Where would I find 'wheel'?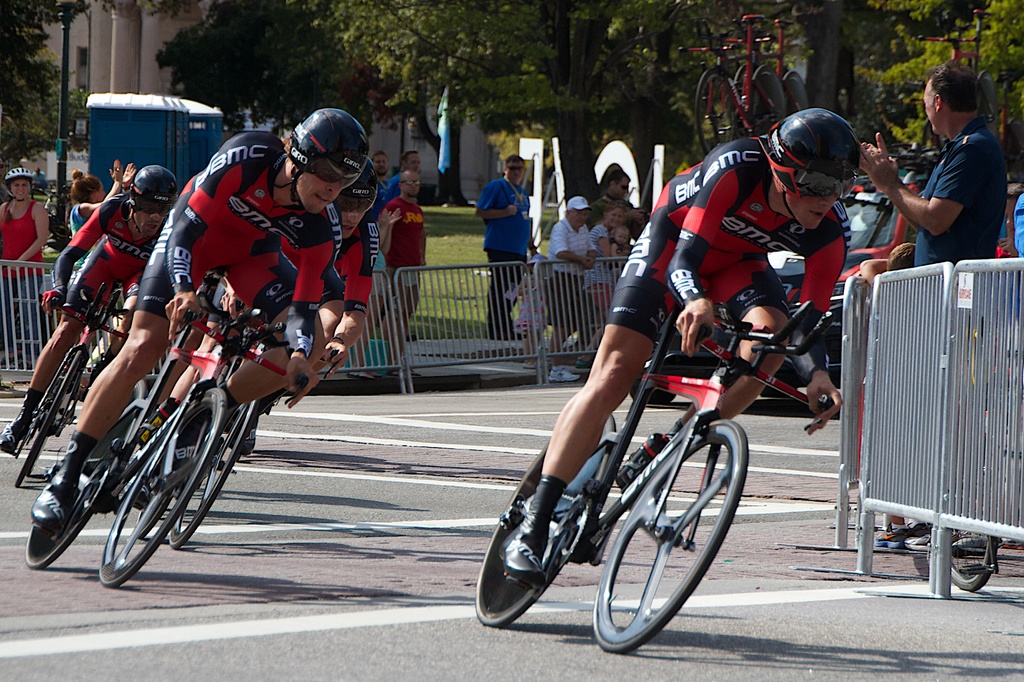
At {"x1": 598, "y1": 421, "x2": 741, "y2": 652}.
